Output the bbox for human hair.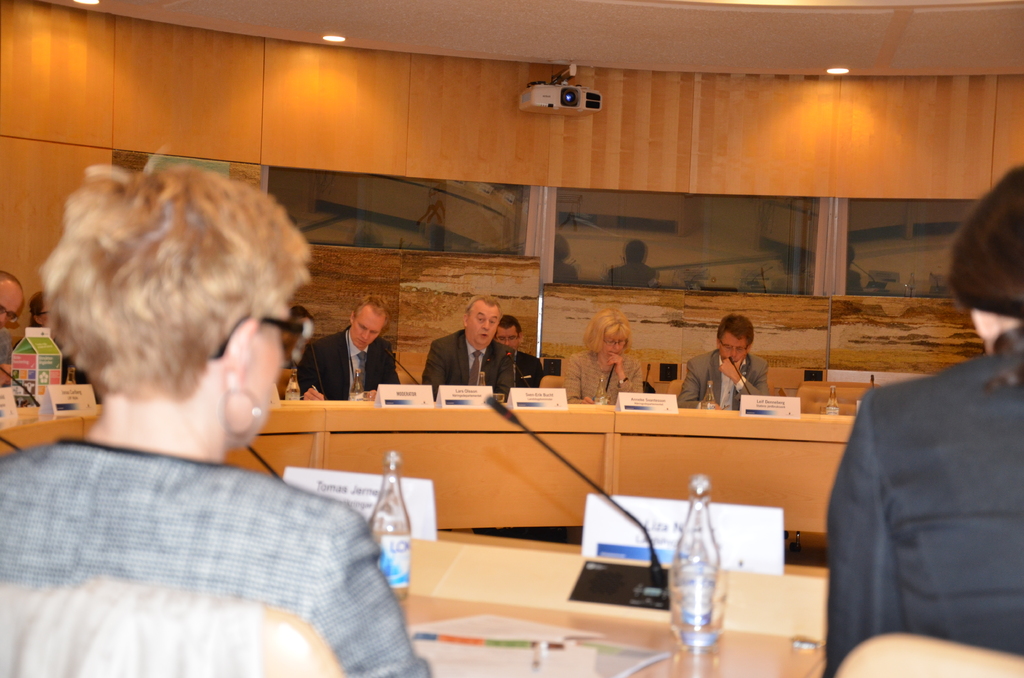
{"x1": 588, "y1": 305, "x2": 630, "y2": 358}.
